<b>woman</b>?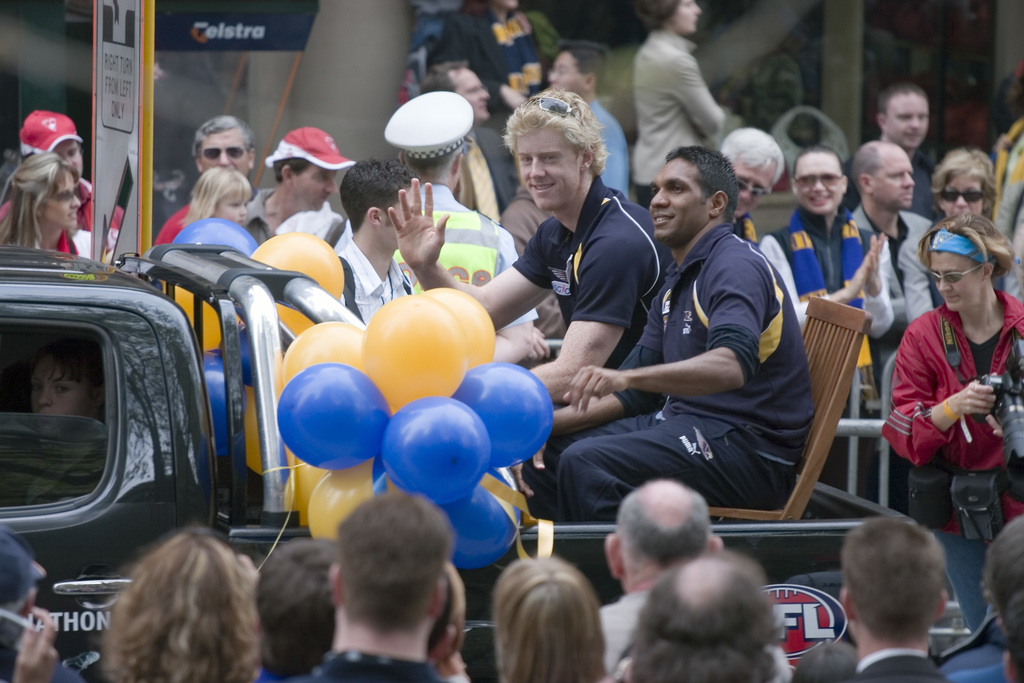
x1=911 y1=146 x2=992 y2=323
